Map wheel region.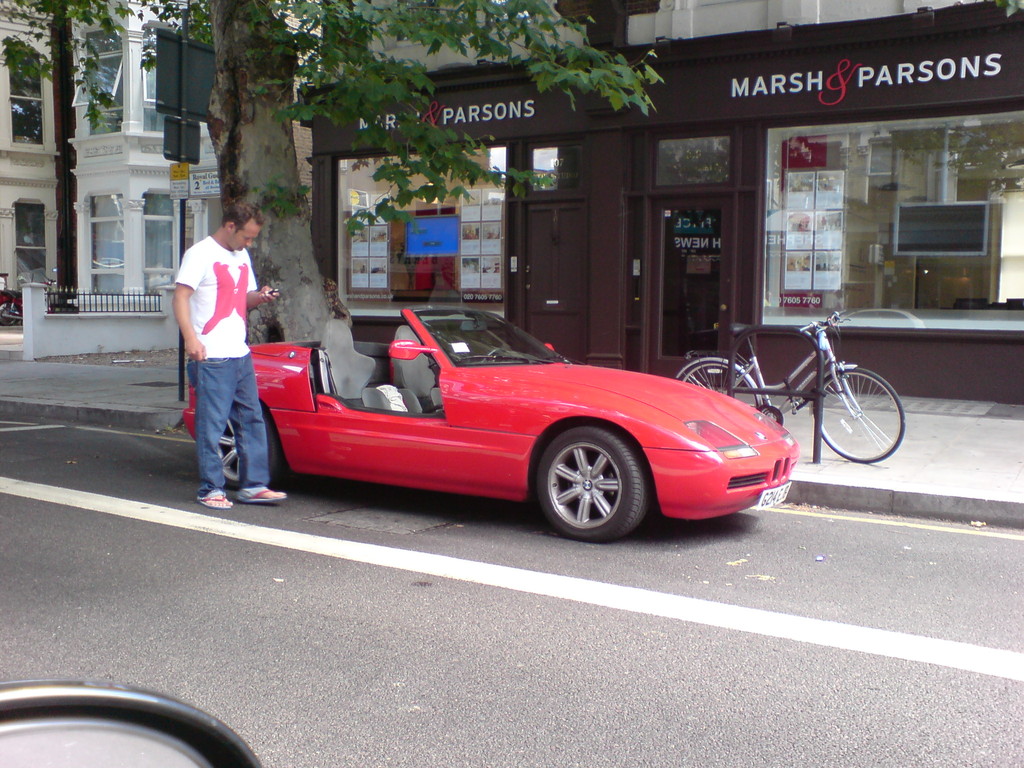
Mapped to (480,348,511,364).
